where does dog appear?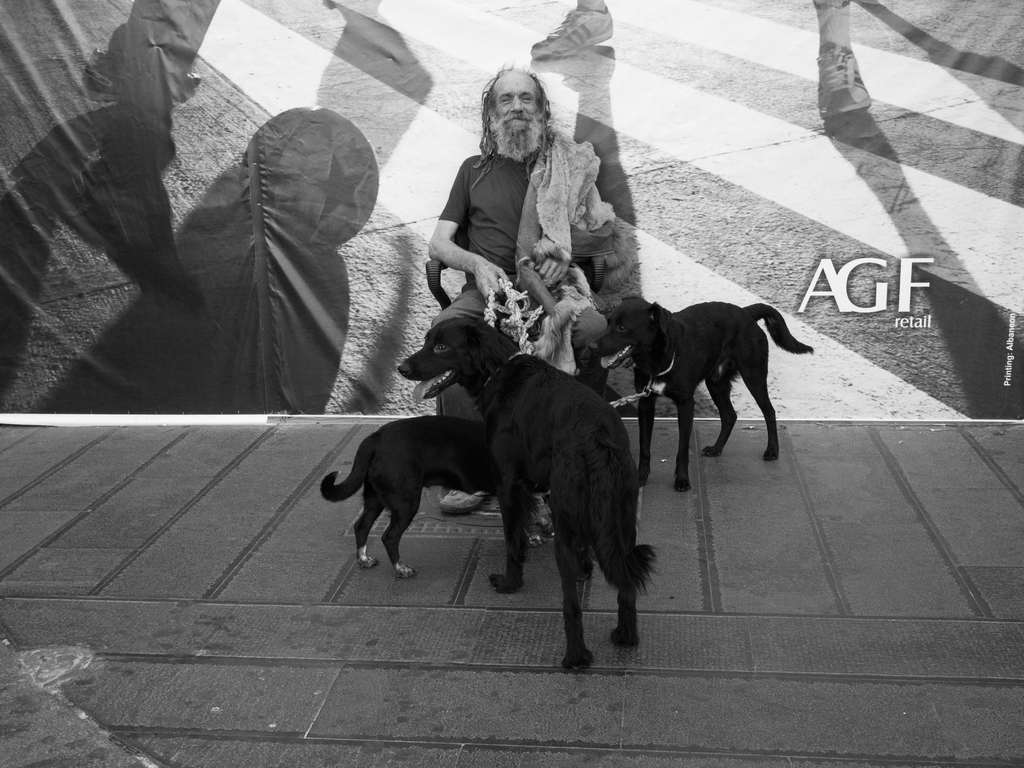
Appears at crop(590, 293, 817, 495).
